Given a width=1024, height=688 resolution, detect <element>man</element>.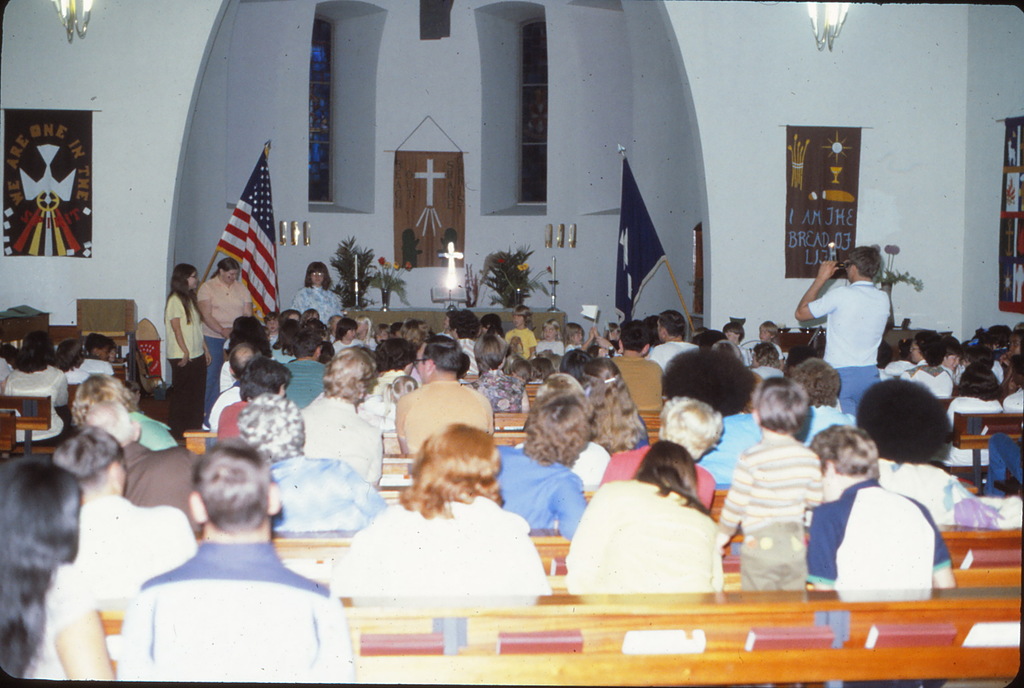
l=45, t=423, r=200, b=598.
